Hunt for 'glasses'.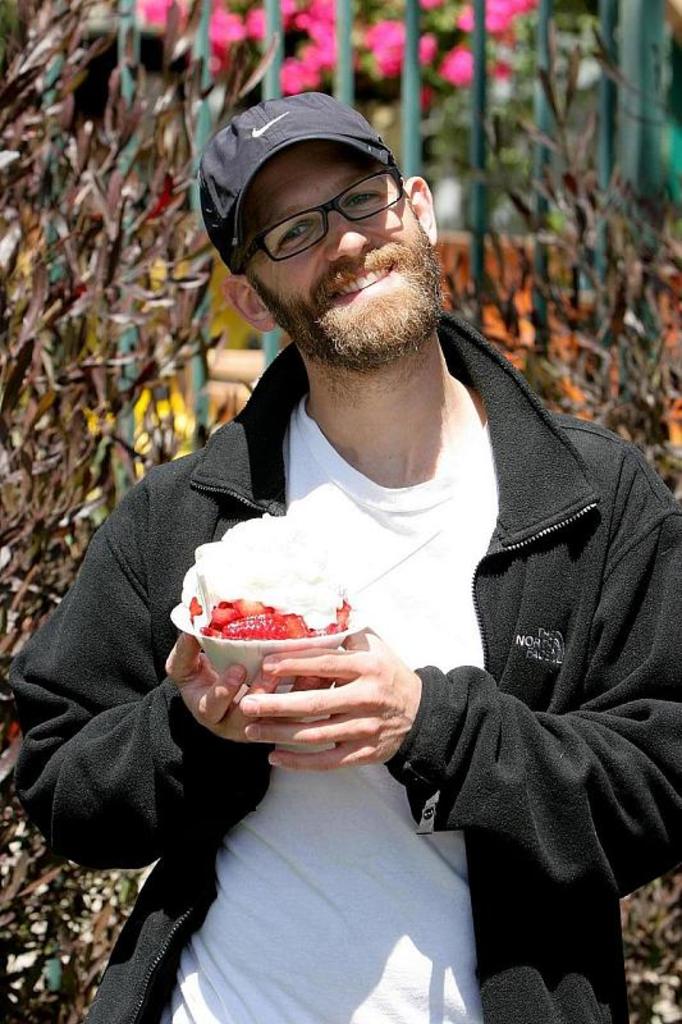
Hunted down at (219, 168, 425, 244).
